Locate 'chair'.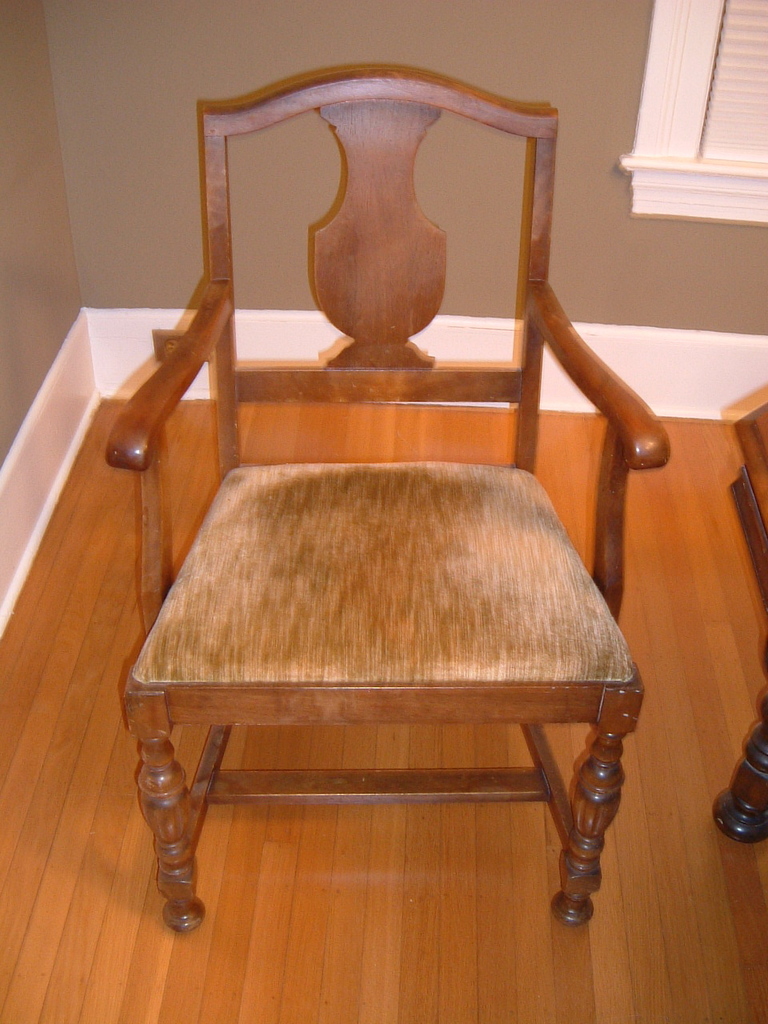
Bounding box: 102,28,677,926.
